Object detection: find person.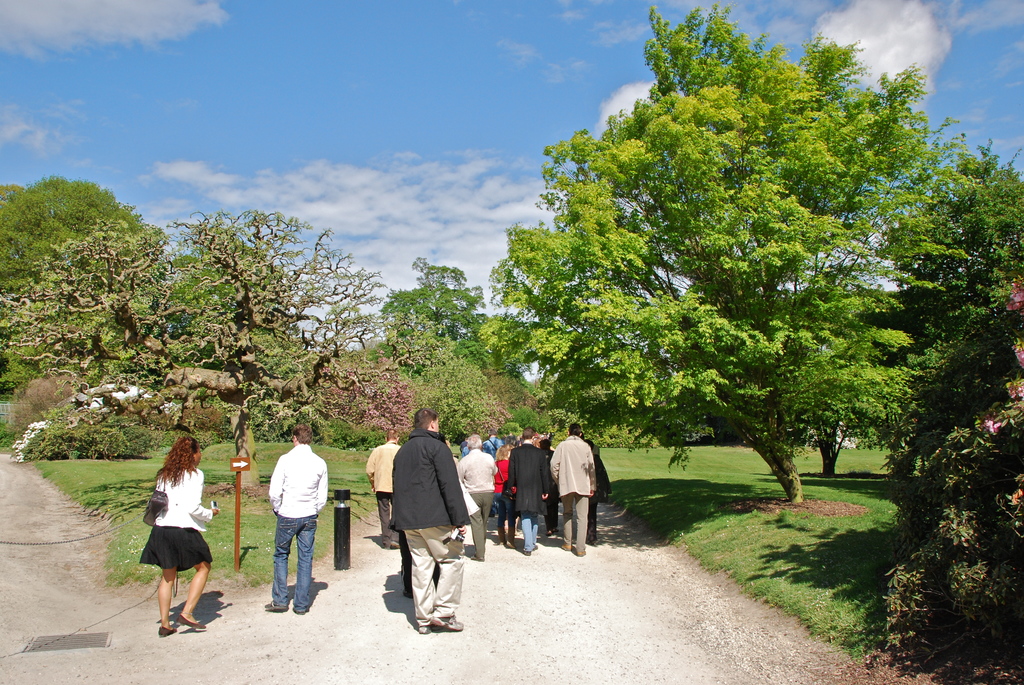
[538, 433, 552, 461].
